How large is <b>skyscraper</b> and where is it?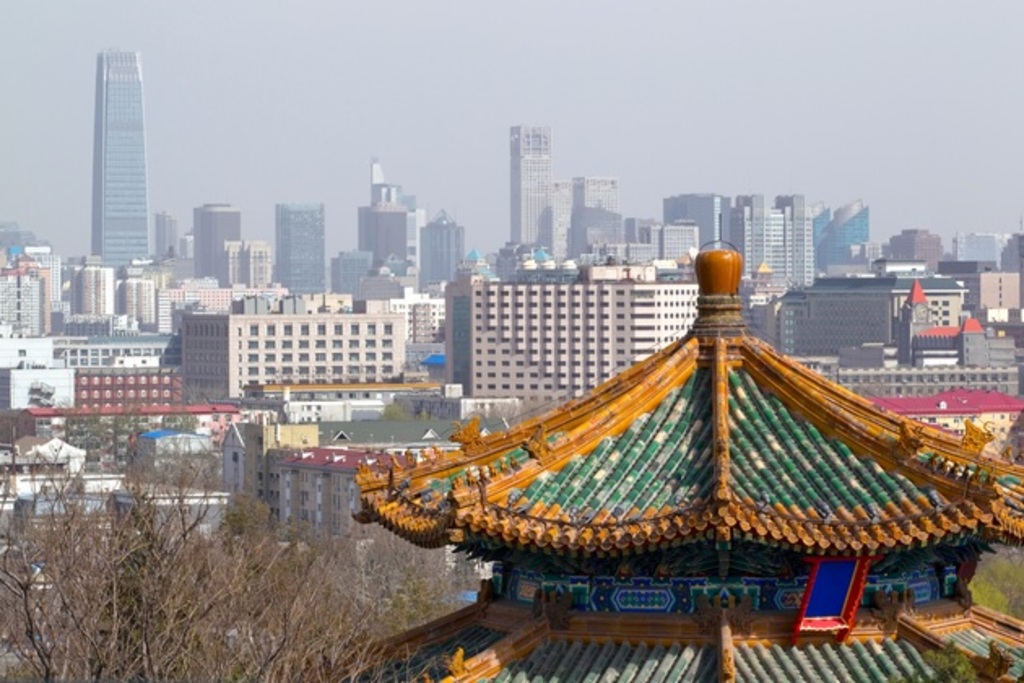
Bounding box: (left=190, top=194, right=250, bottom=291).
